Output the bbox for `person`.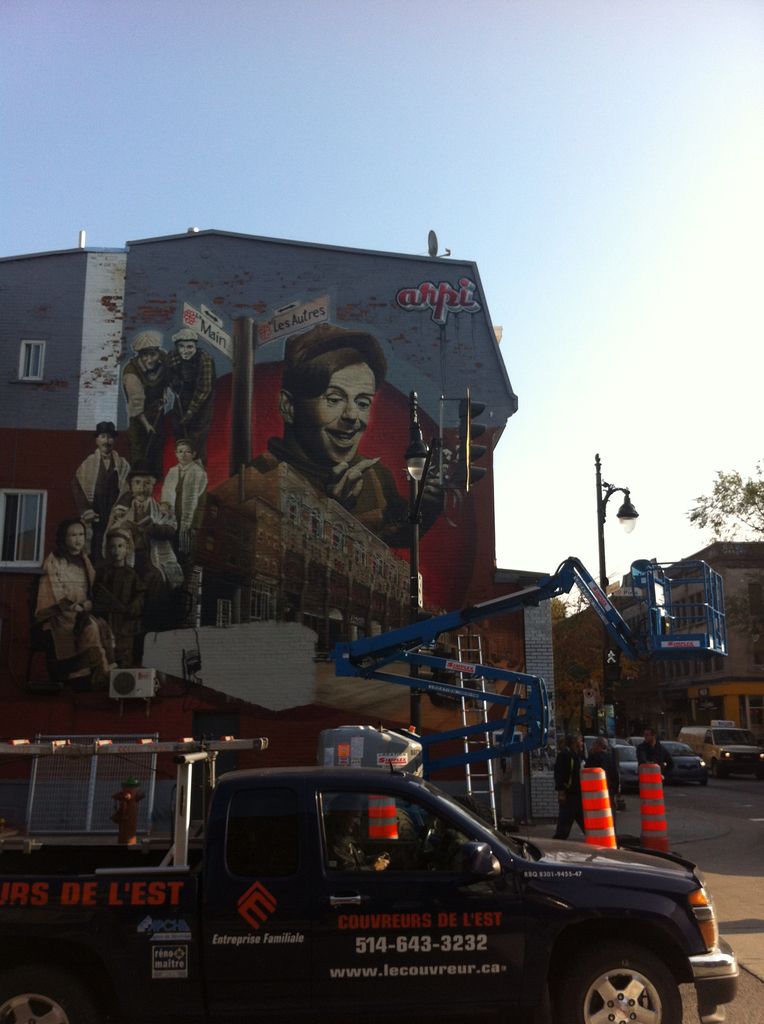
BBox(126, 480, 161, 536).
